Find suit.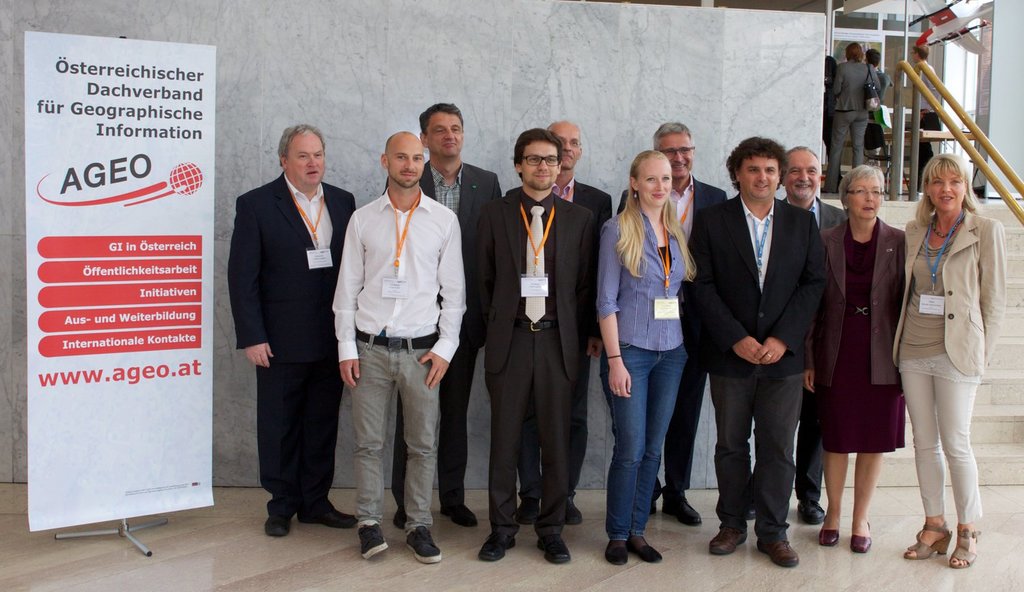
[left=474, top=186, right=599, bottom=539].
